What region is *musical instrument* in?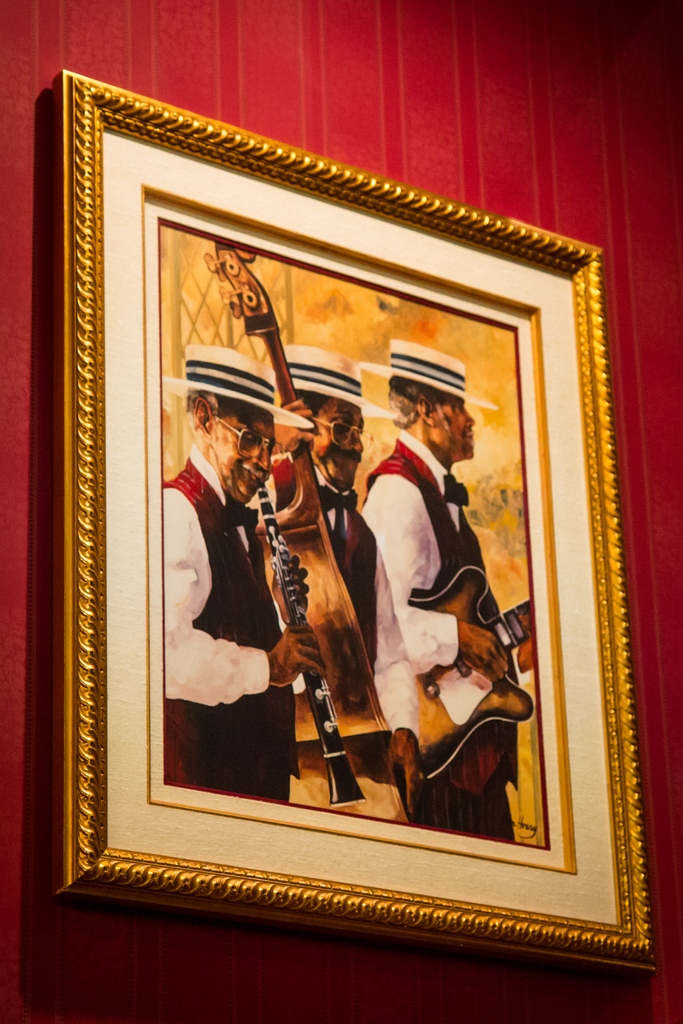
left=413, top=559, right=533, bottom=783.
